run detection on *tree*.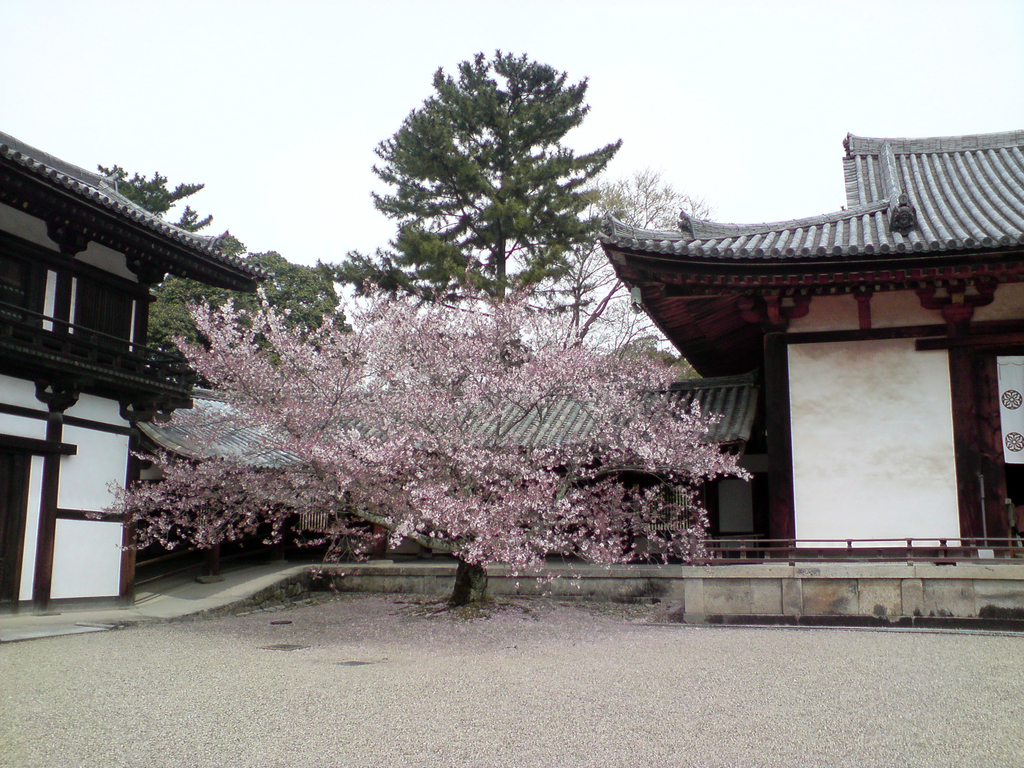
Result: 75,237,763,618.
